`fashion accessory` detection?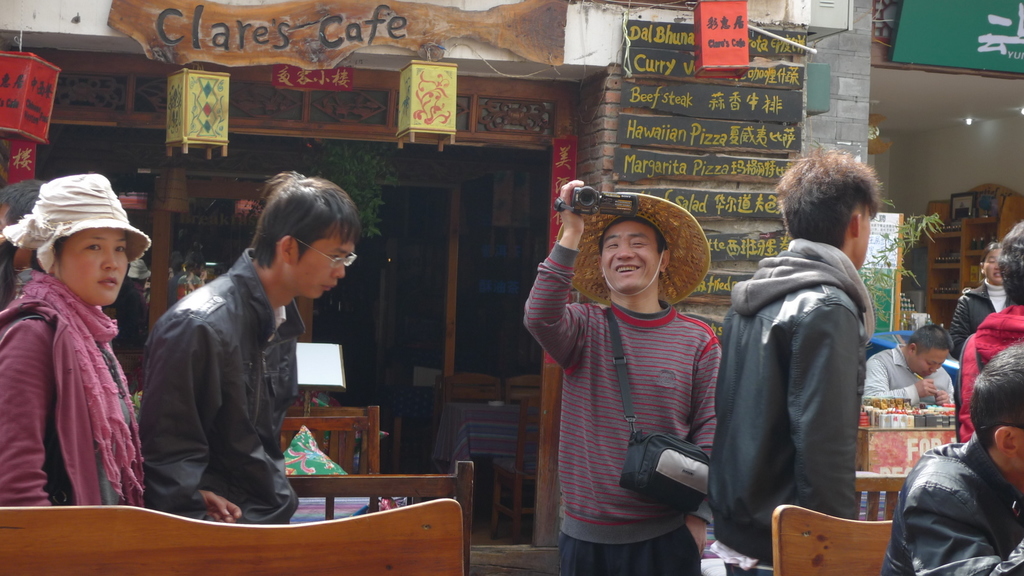
[left=1, top=171, right=151, bottom=277]
